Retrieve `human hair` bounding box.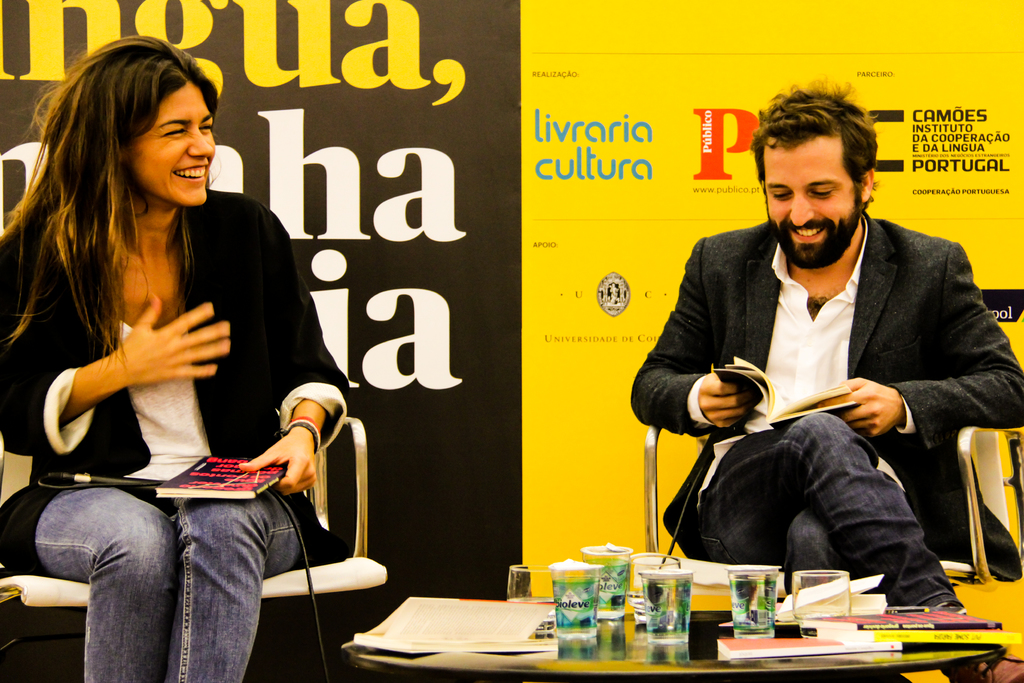
Bounding box: <bbox>750, 77, 881, 186</bbox>.
